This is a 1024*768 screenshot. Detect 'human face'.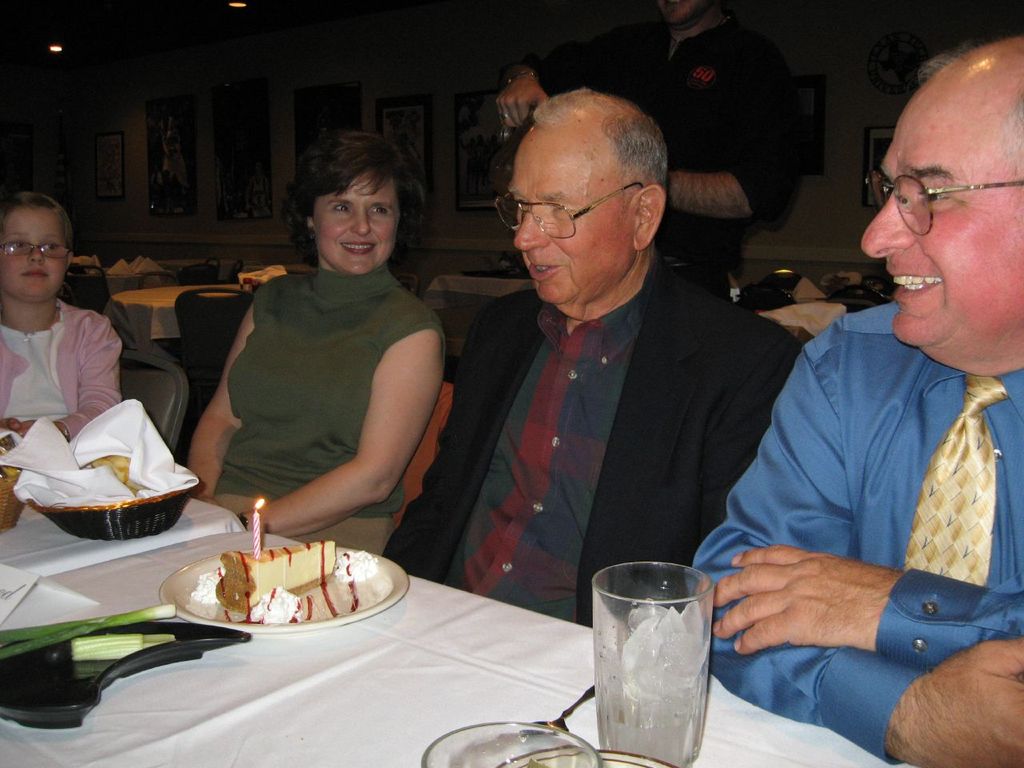
507 141 631 305.
